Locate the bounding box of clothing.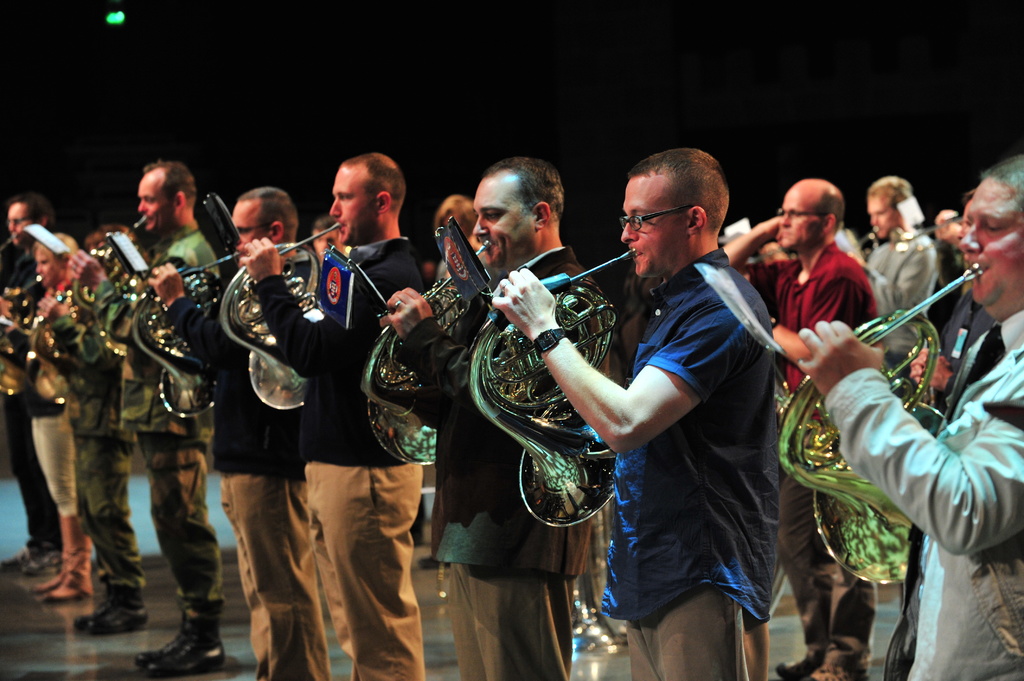
Bounding box: [x1=32, y1=276, x2=70, y2=518].
